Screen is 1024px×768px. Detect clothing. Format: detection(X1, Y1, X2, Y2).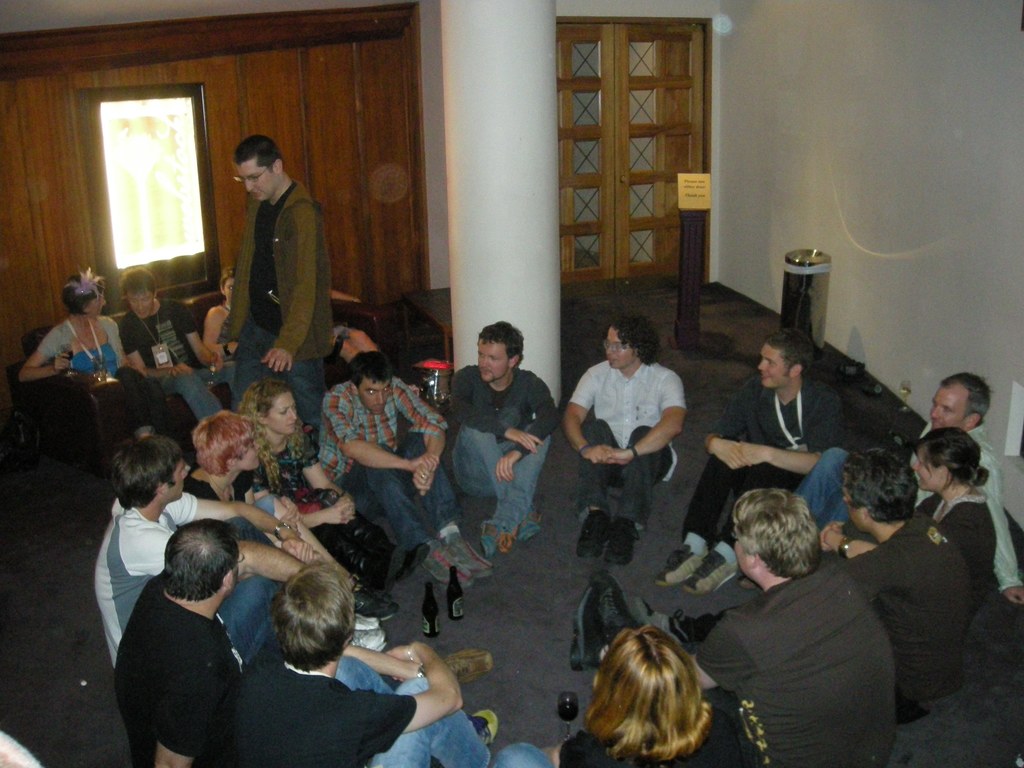
detection(682, 566, 902, 758).
